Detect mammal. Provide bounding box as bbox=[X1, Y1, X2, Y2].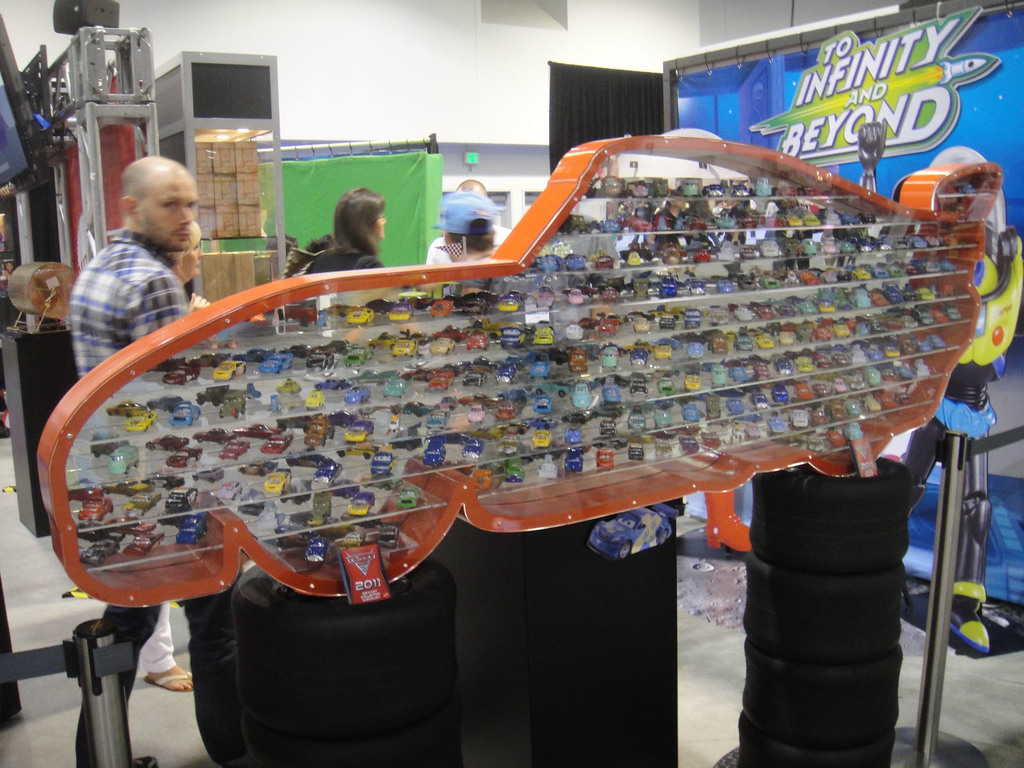
bbox=[173, 243, 214, 323].
